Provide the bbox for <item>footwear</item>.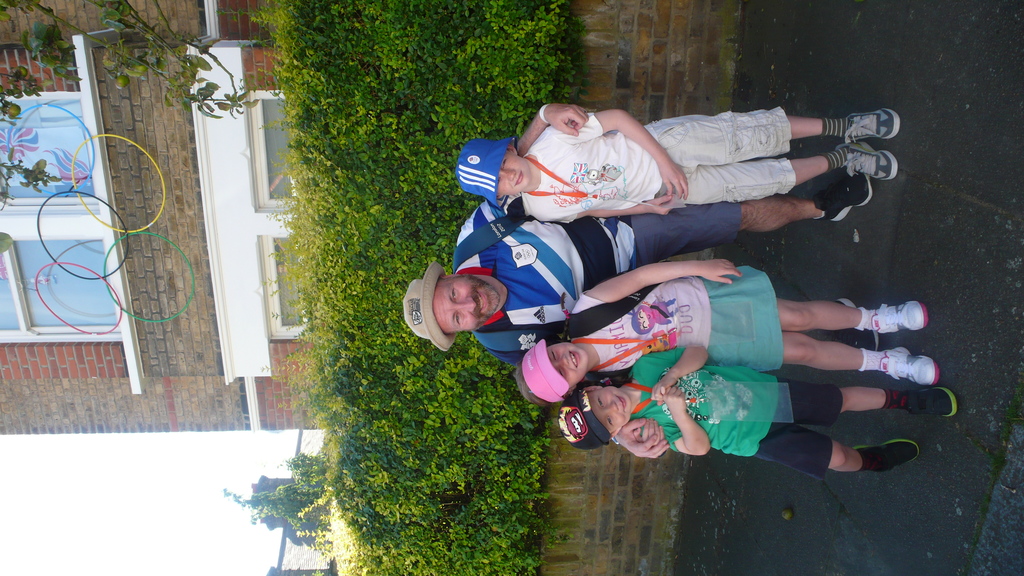
<bbox>813, 183, 870, 218</bbox>.
